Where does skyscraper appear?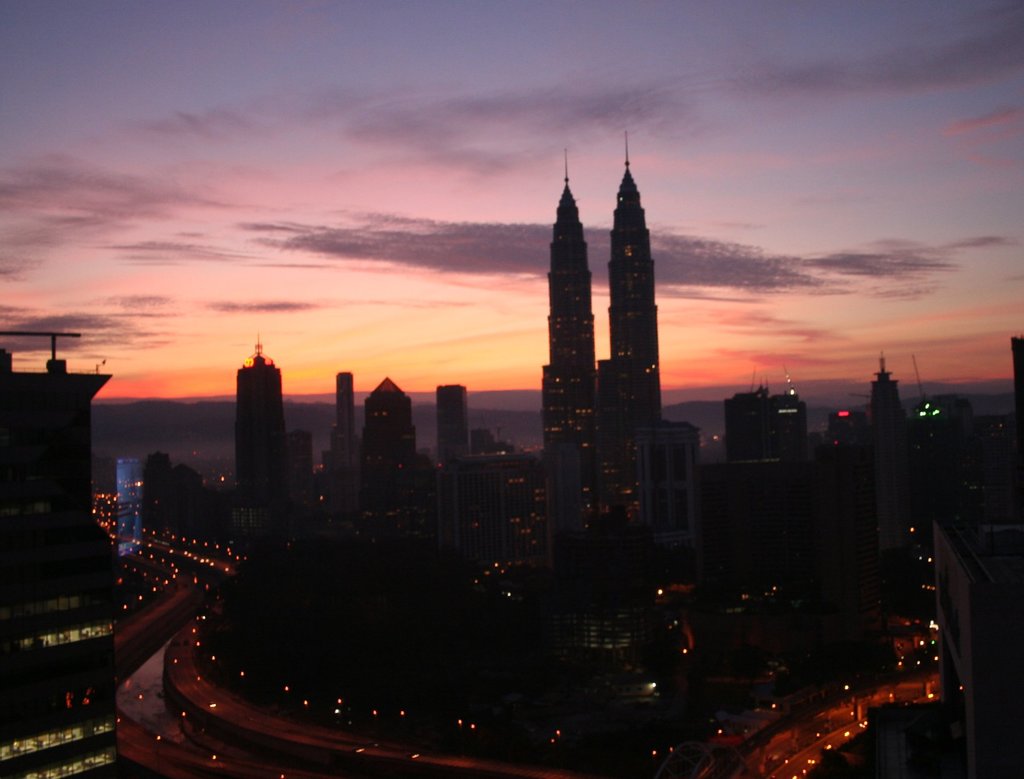
Appears at x1=544 y1=145 x2=598 y2=456.
